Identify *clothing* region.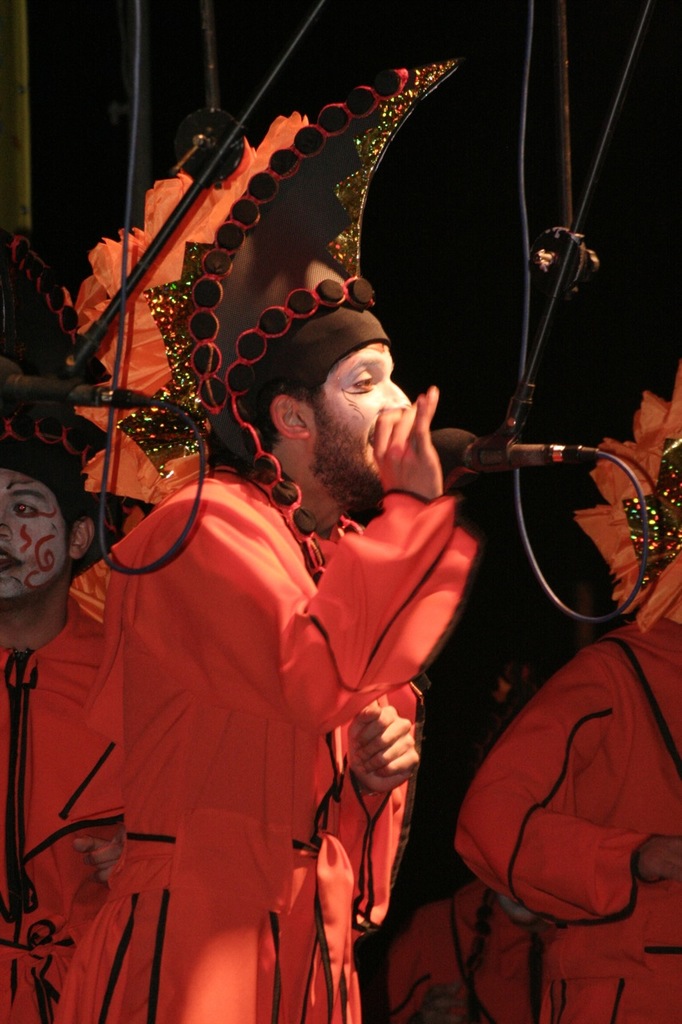
Region: {"left": 457, "top": 609, "right": 681, "bottom": 1023}.
